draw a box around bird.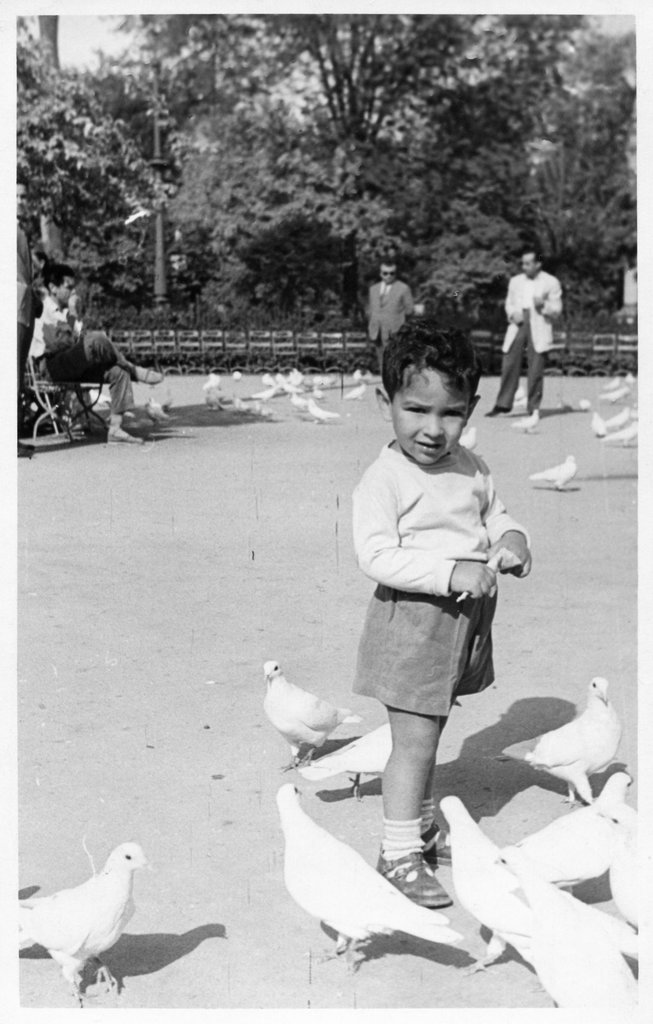
locate(18, 841, 148, 1005).
